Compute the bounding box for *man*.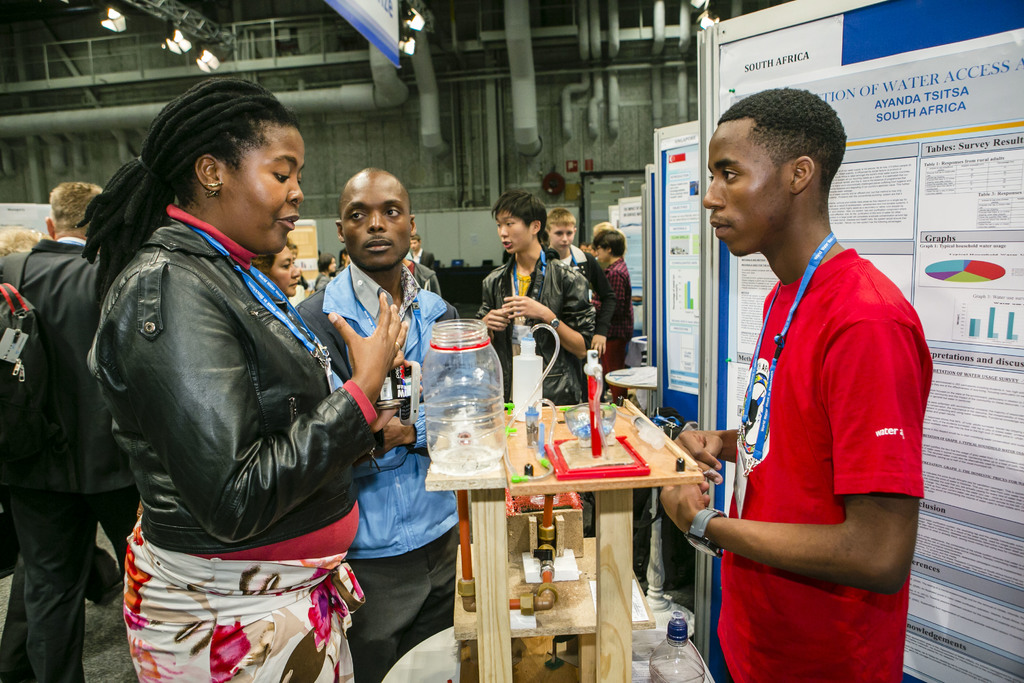
0 185 110 682.
